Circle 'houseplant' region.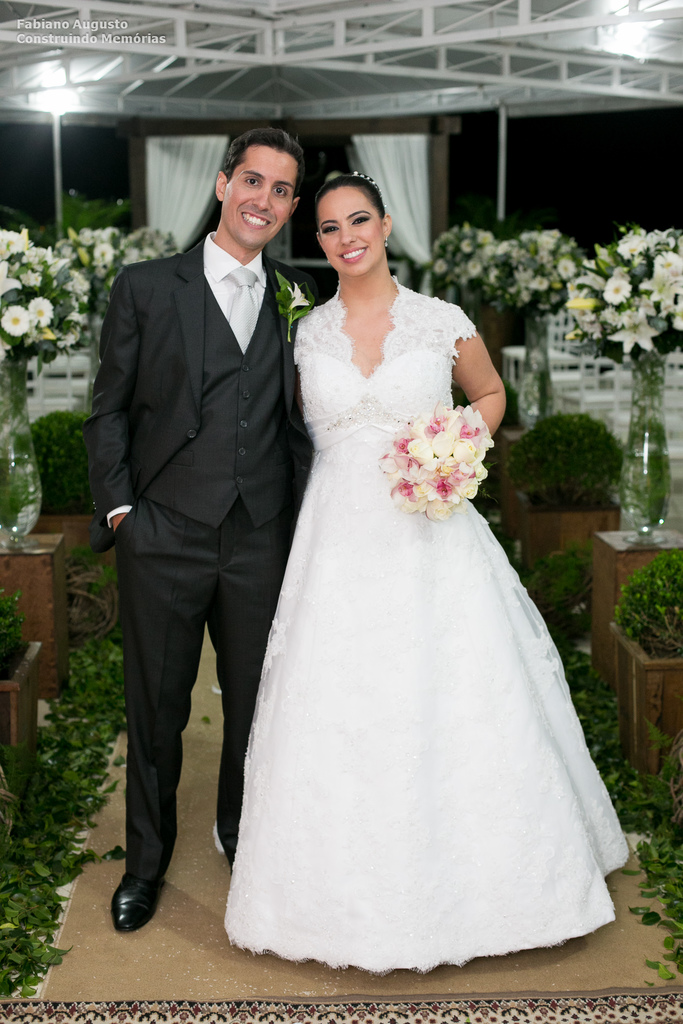
Region: bbox(514, 410, 654, 556).
